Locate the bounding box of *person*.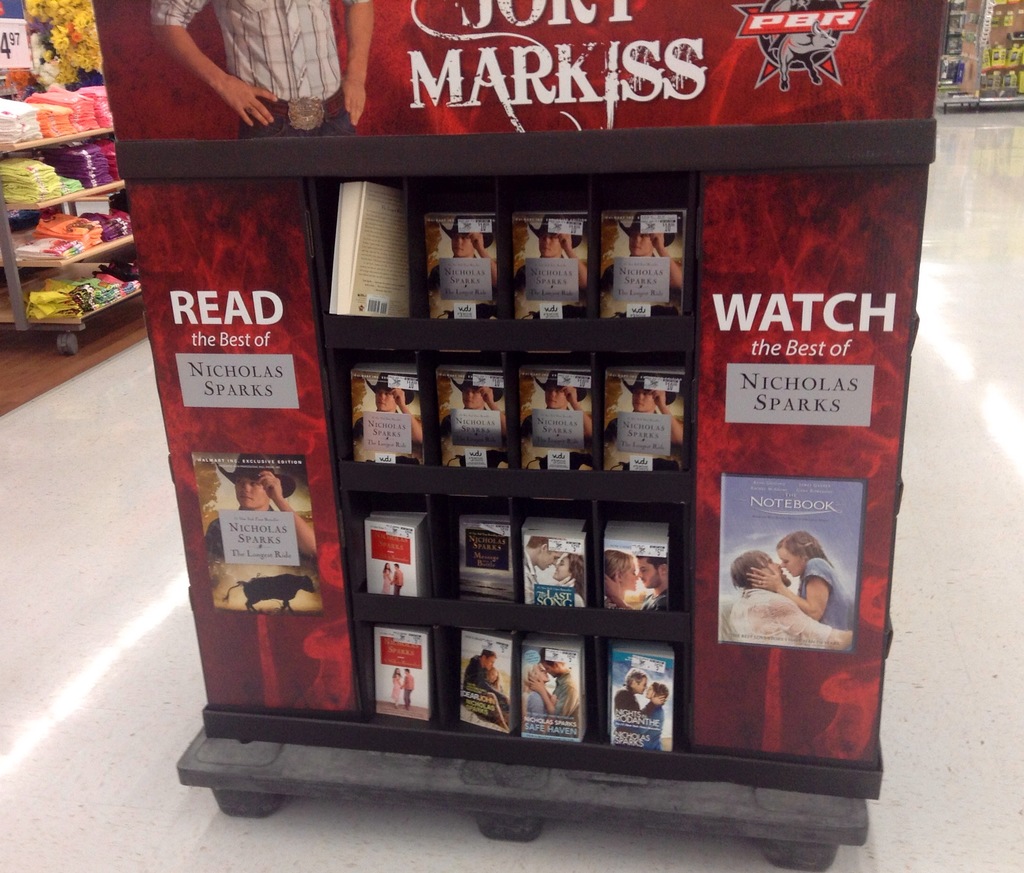
Bounding box: (x1=463, y1=644, x2=508, y2=726).
